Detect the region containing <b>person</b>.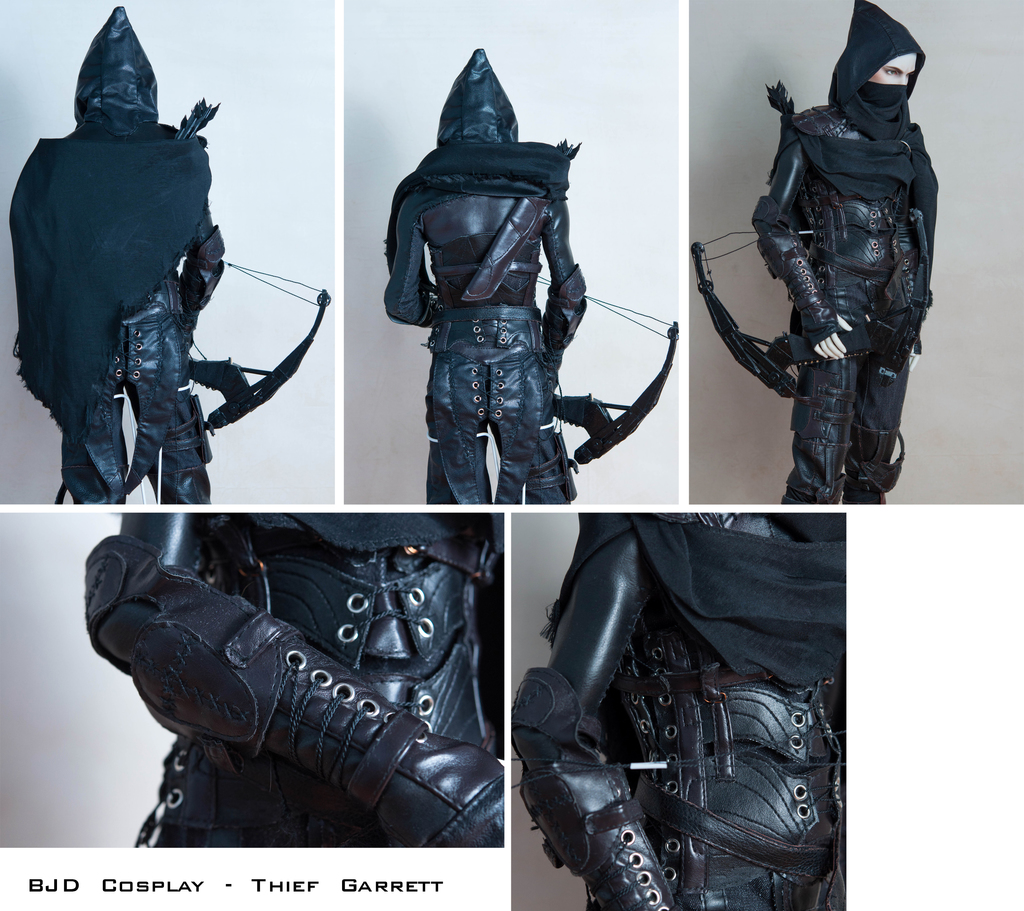
(x1=6, y1=0, x2=229, y2=507).
